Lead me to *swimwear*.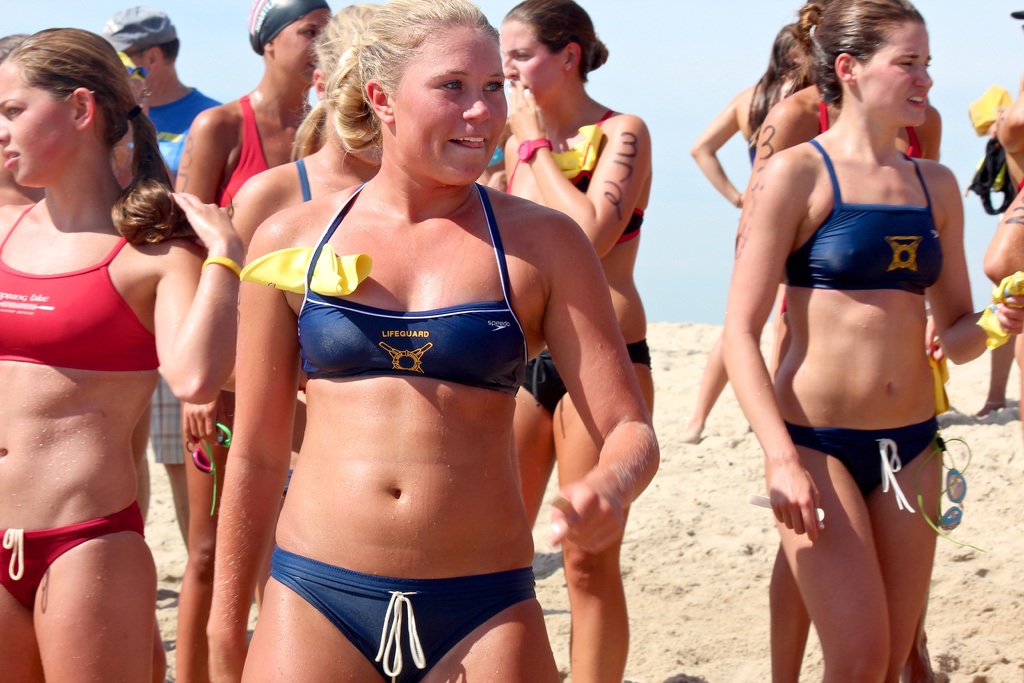
Lead to 4, 493, 150, 612.
